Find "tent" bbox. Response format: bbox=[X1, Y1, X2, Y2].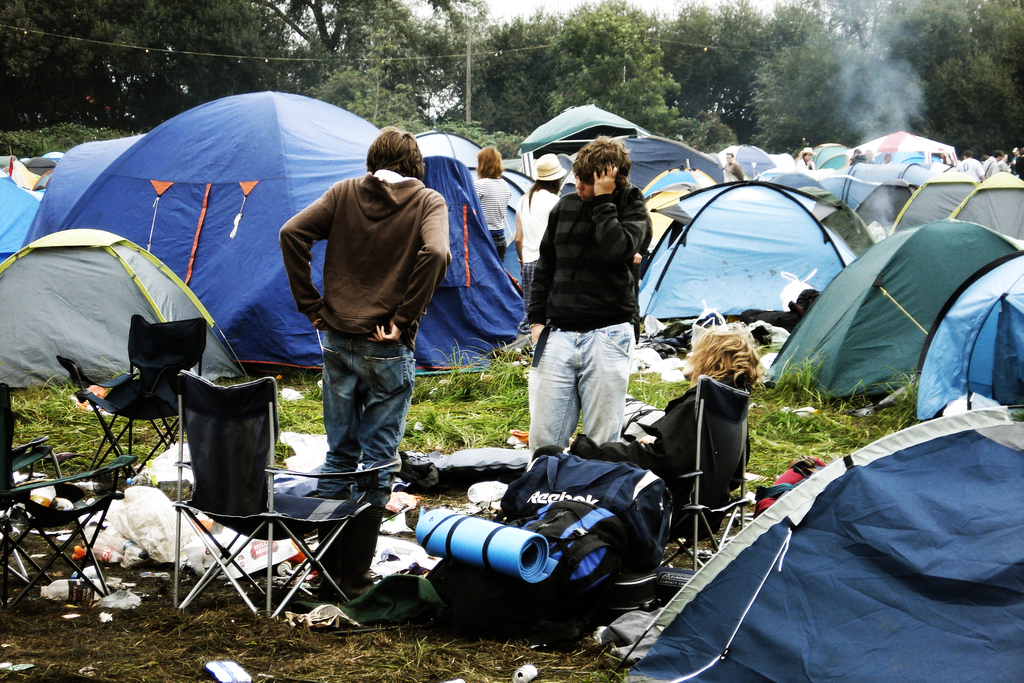
bbox=[632, 173, 865, 336].
